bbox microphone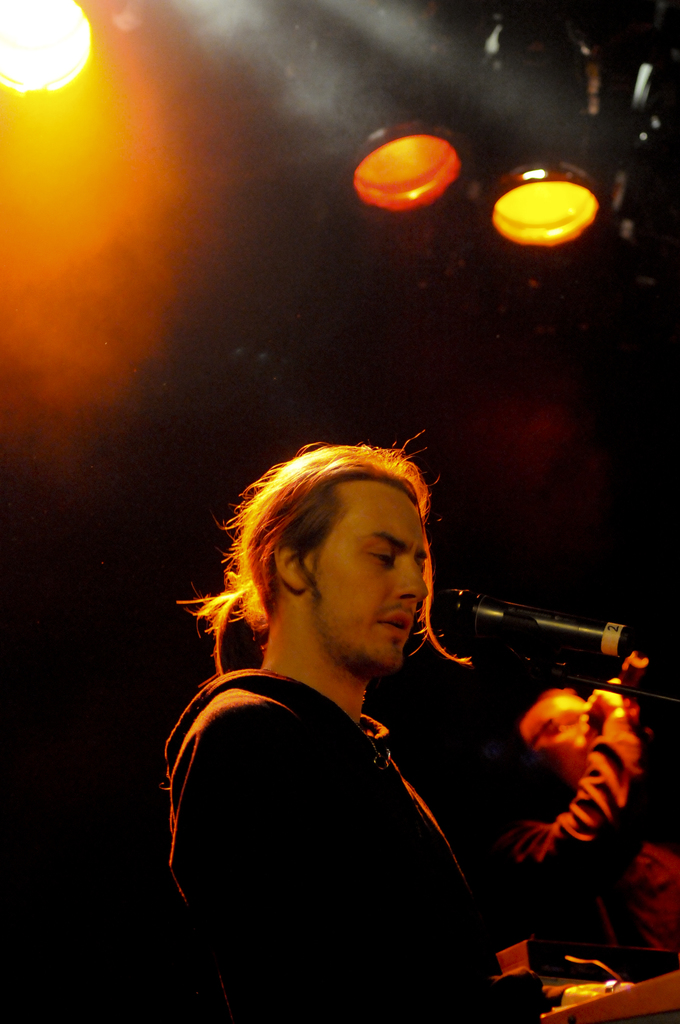
(423, 581, 679, 652)
